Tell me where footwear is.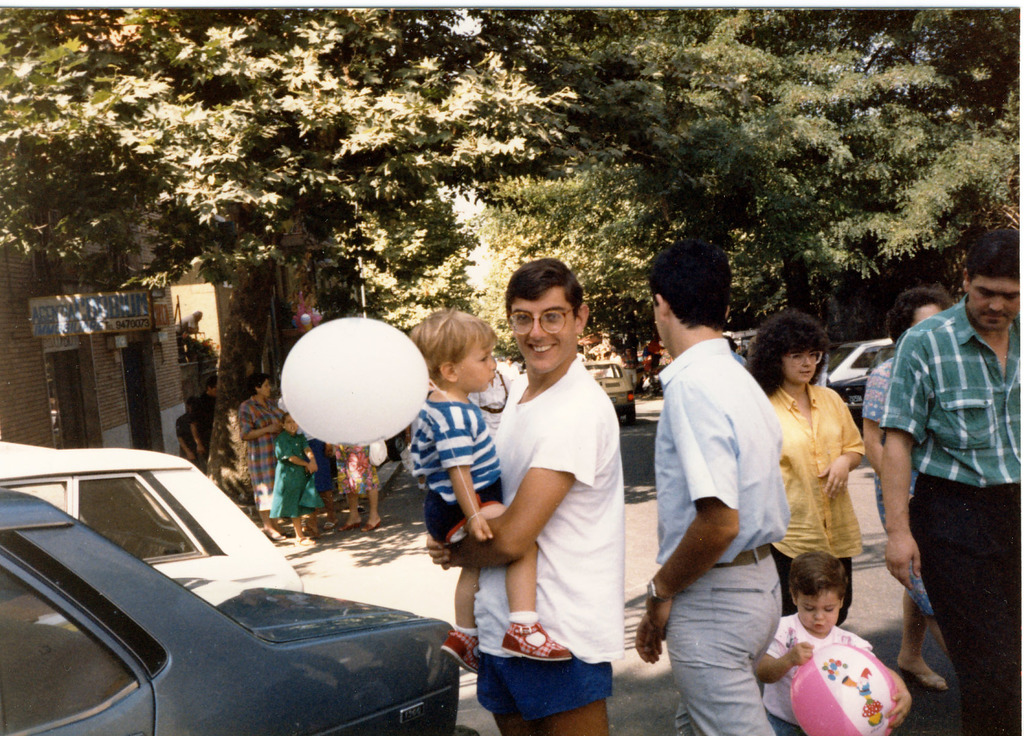
footwear is at 324, 518, 342, 528.
